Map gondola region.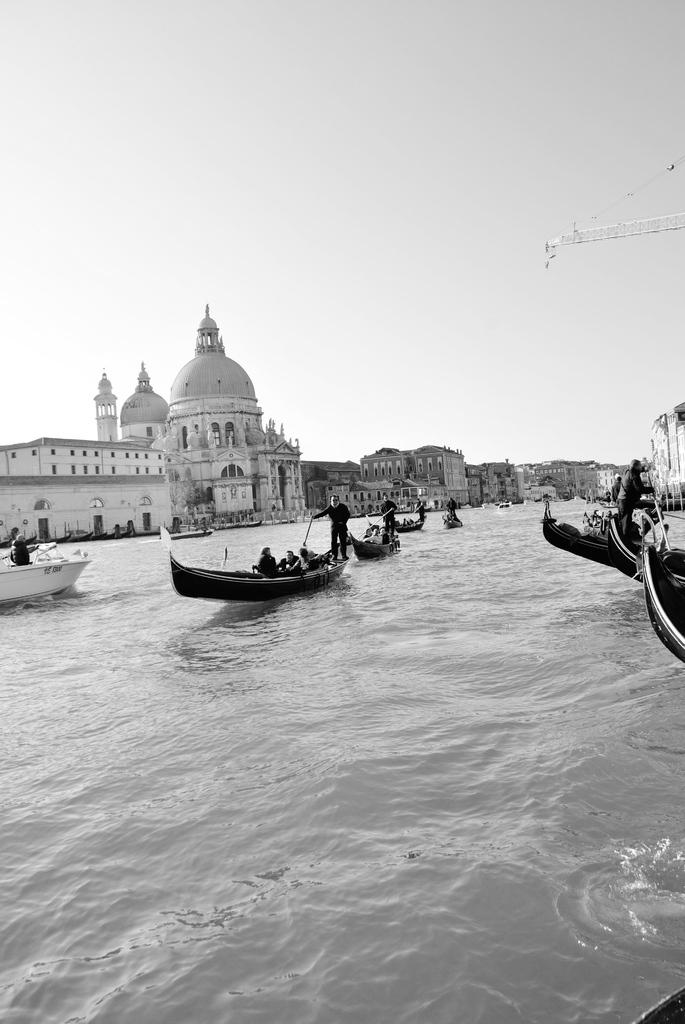
Mapped to [left=441, top=496, right=468, bottom=529].
